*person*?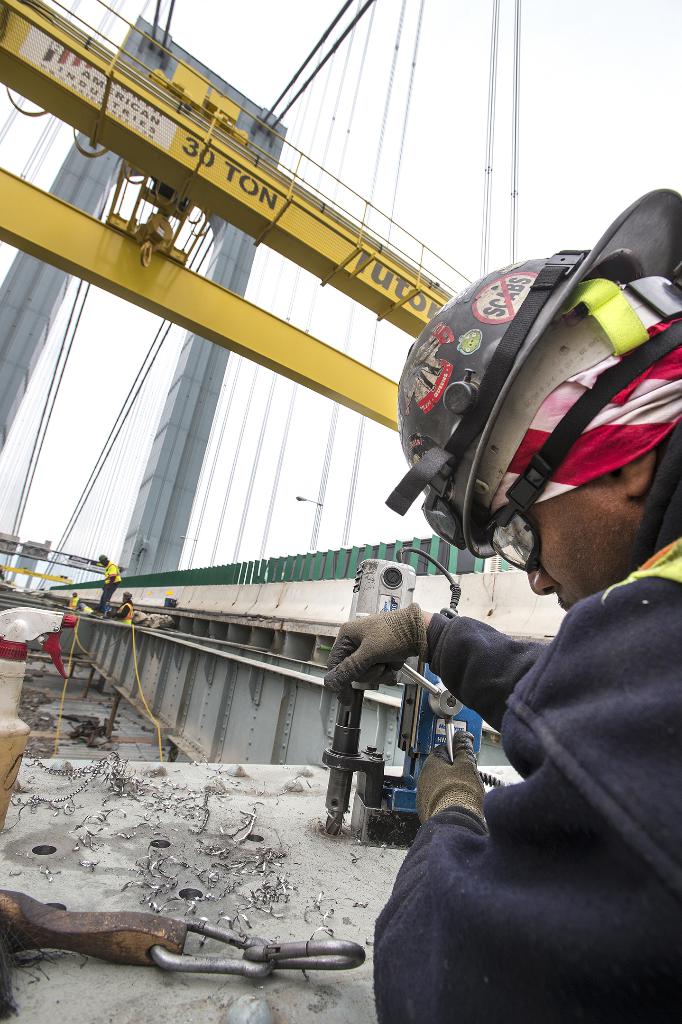
BBox(325, 185, 681, 1023)
